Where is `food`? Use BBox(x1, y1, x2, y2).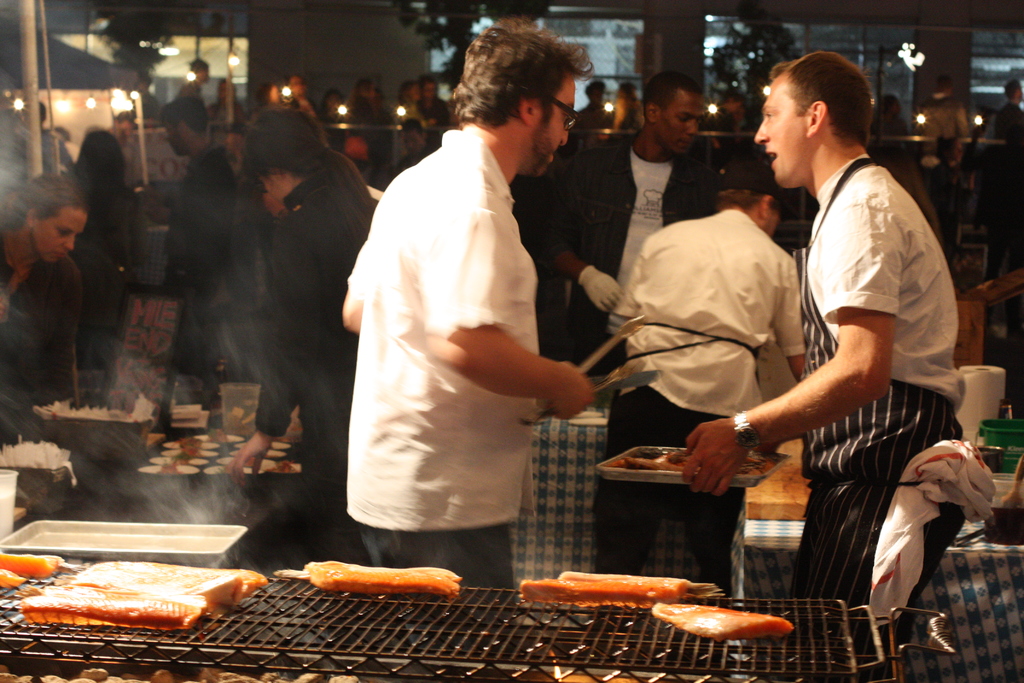
BBox(556, 570, 687, 584).
